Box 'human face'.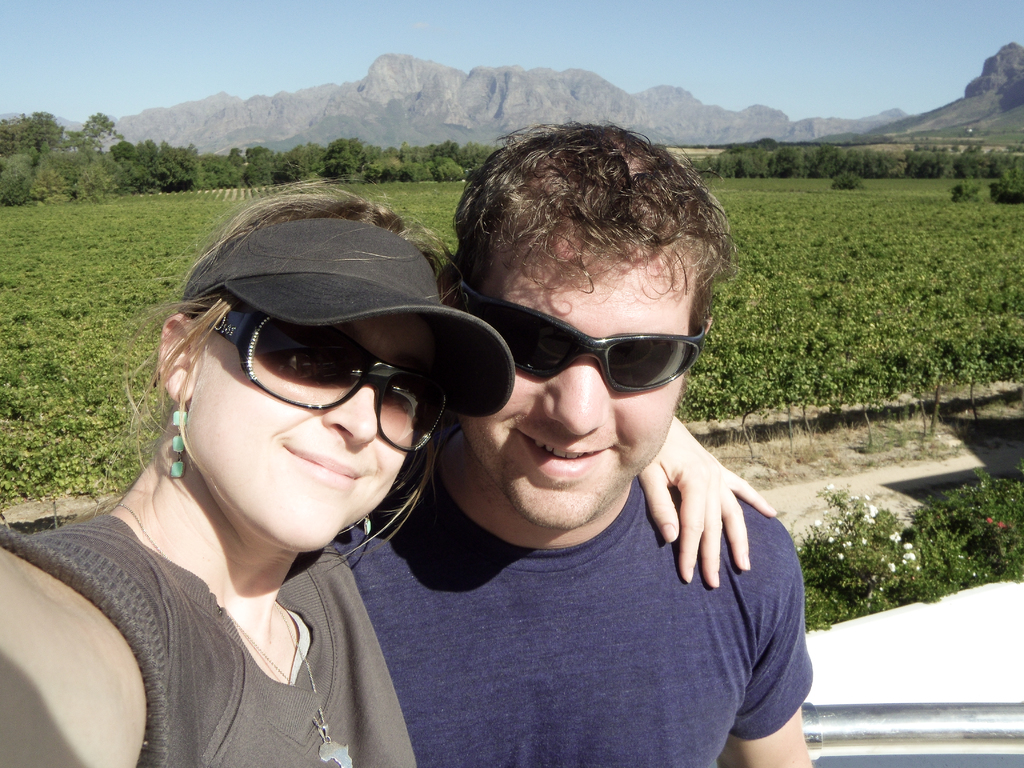
bbox=(454, 236, 683, 529).
